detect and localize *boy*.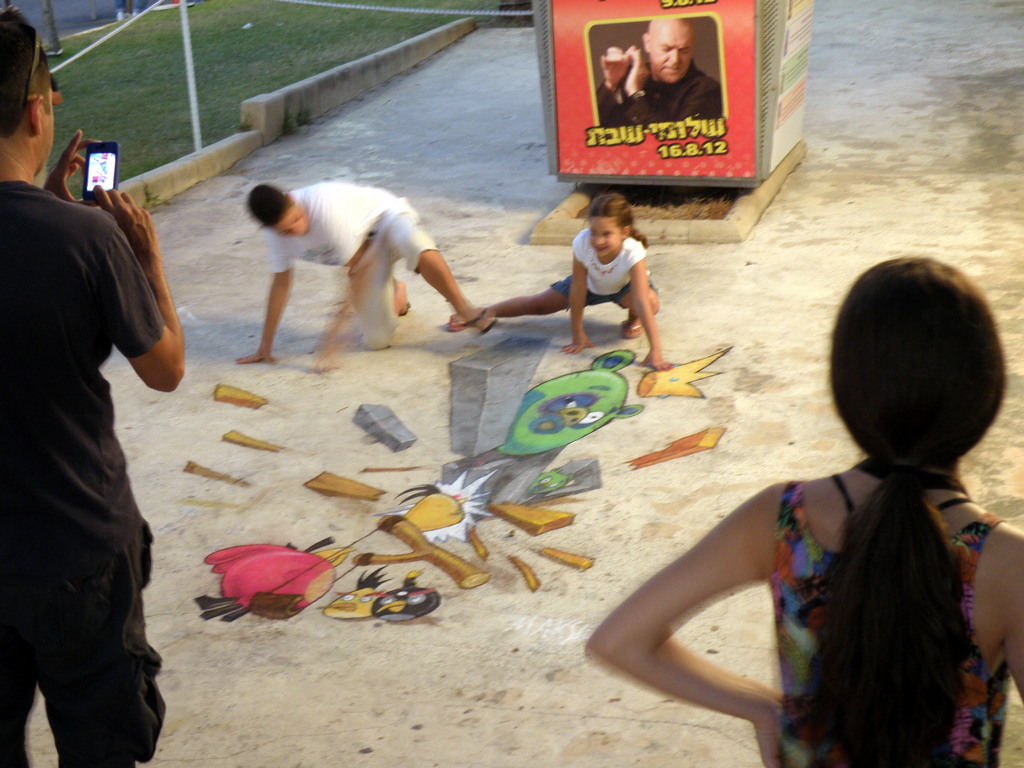
Localized at region(237, 181, 506, 377).
